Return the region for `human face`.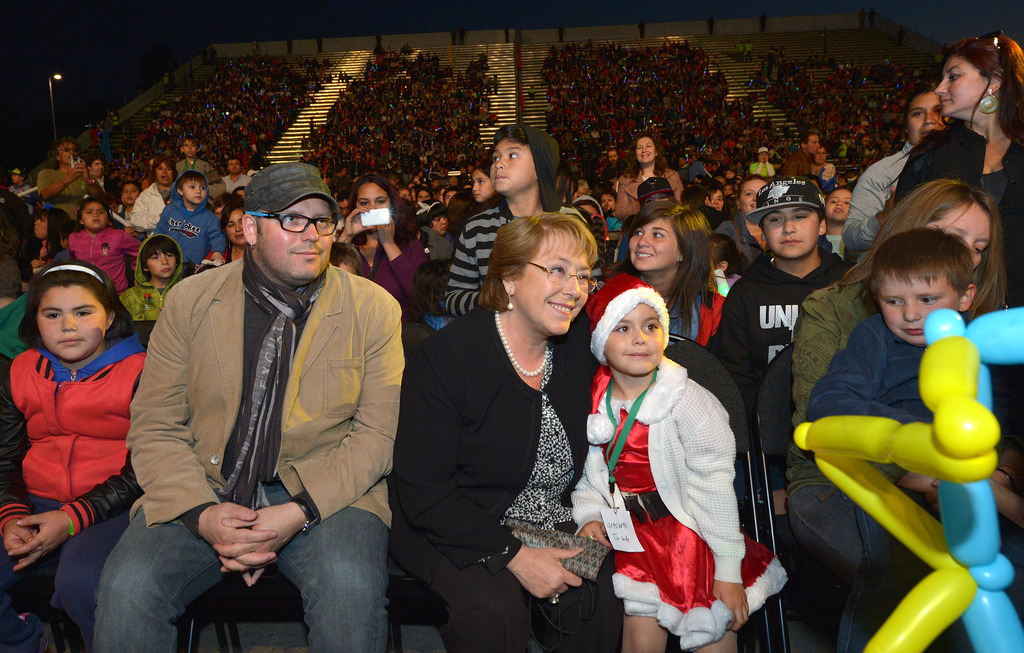
crop(432, 216, 448, 236).
